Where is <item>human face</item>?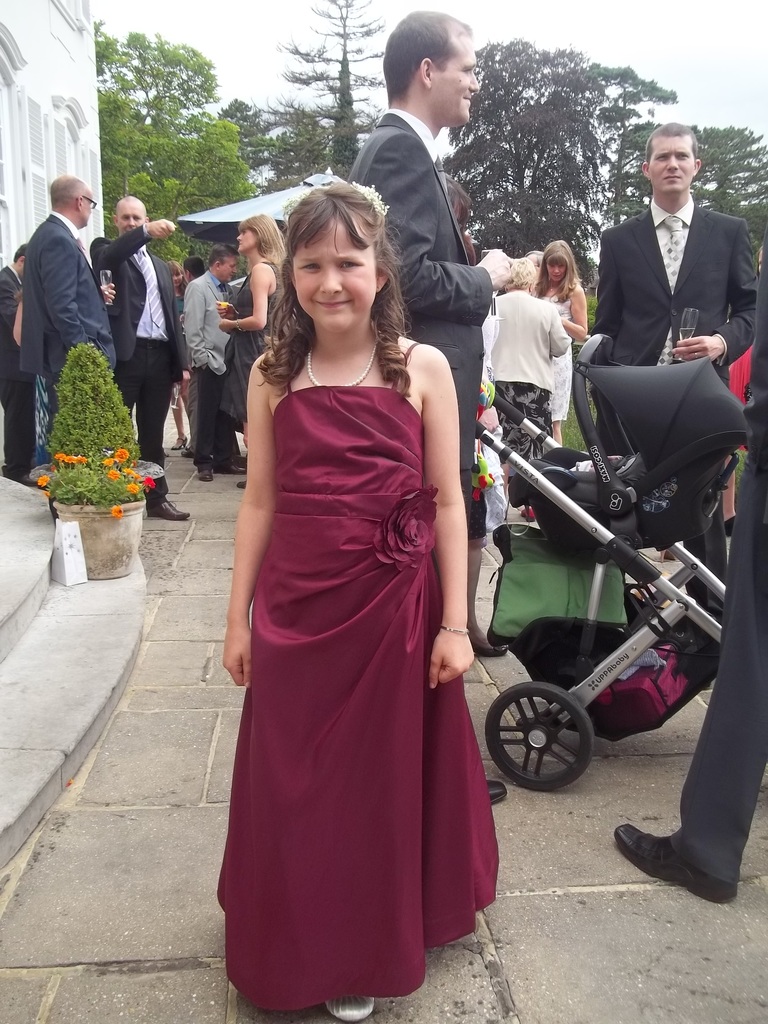
l=429, t=33, r=483, b=132.
